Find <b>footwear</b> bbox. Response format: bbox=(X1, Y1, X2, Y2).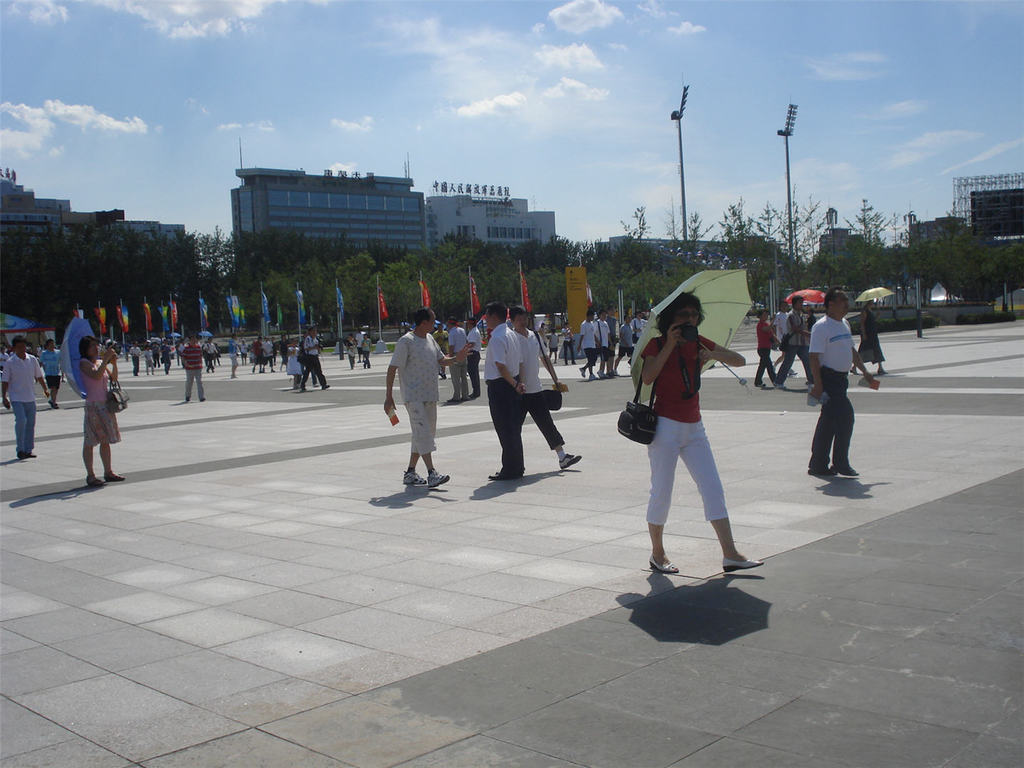
bbox=(643, 548, 675, 576).
